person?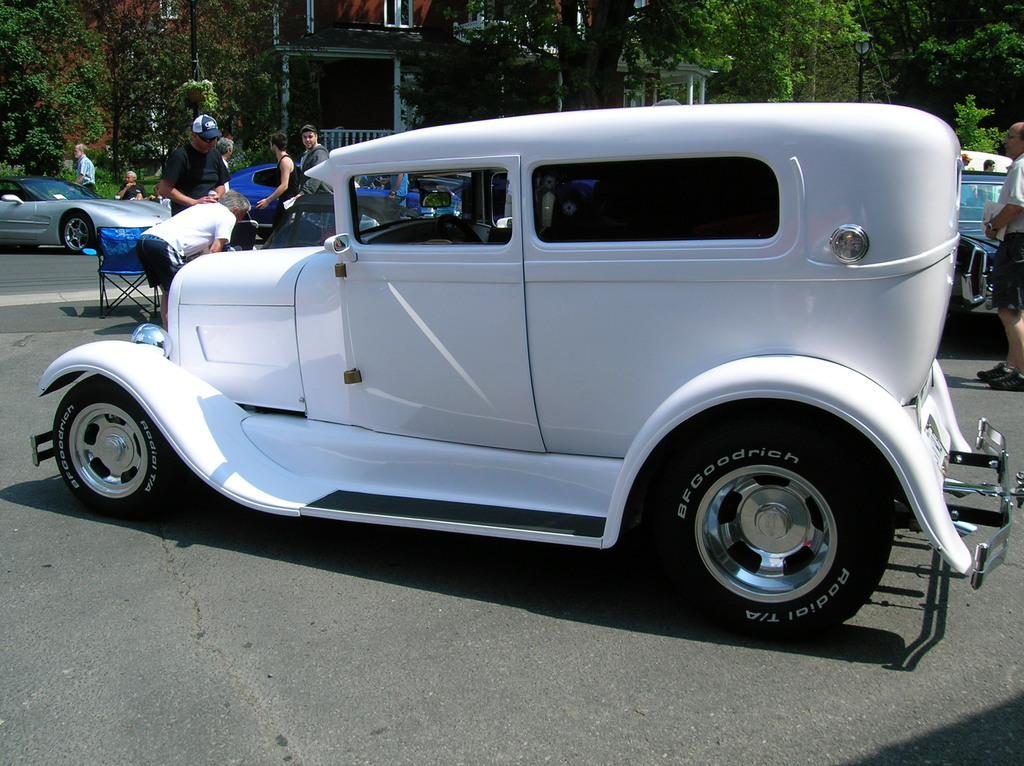
BBox(959, 154, 974, 172)
